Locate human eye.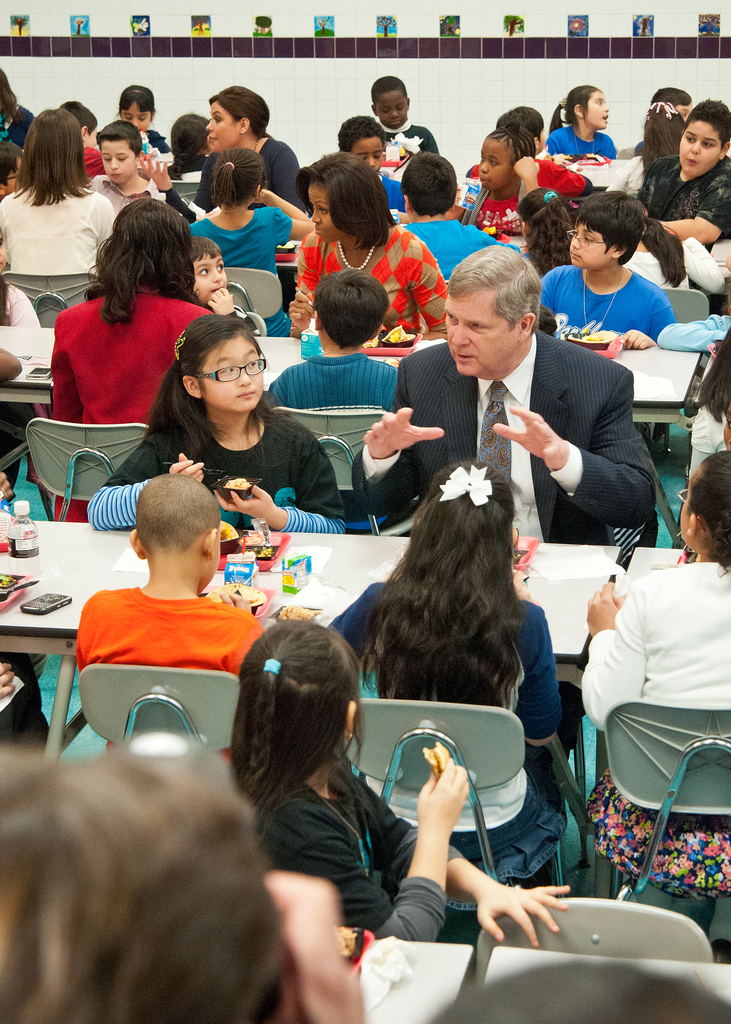
Bounding box: bbox=[490, 158, 497, 167].
